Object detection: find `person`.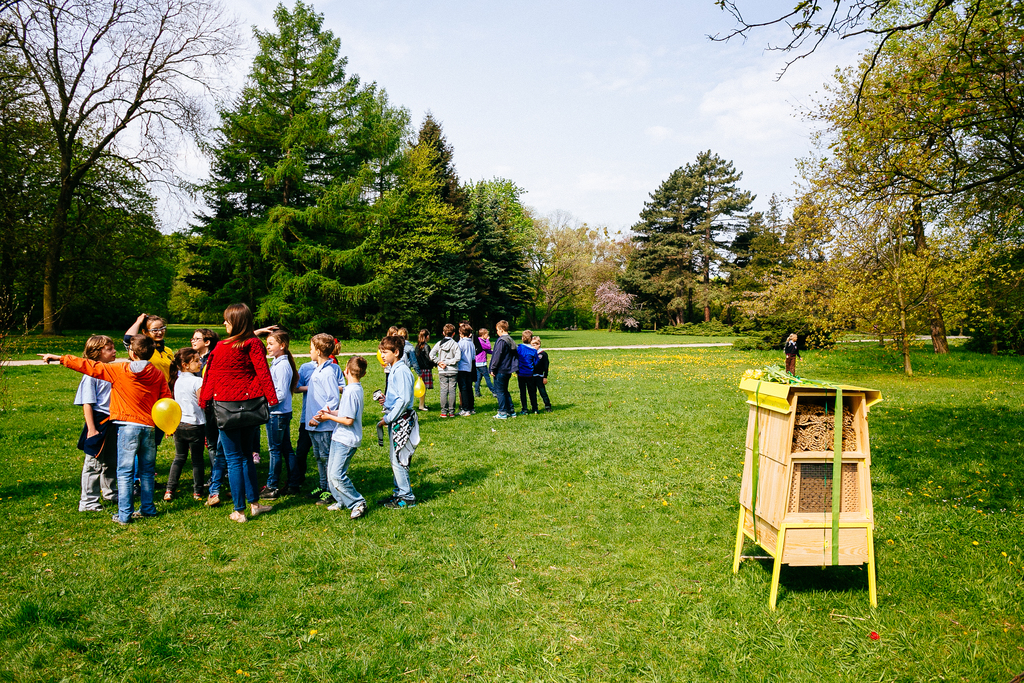
region(188, 292, 268, 518).
